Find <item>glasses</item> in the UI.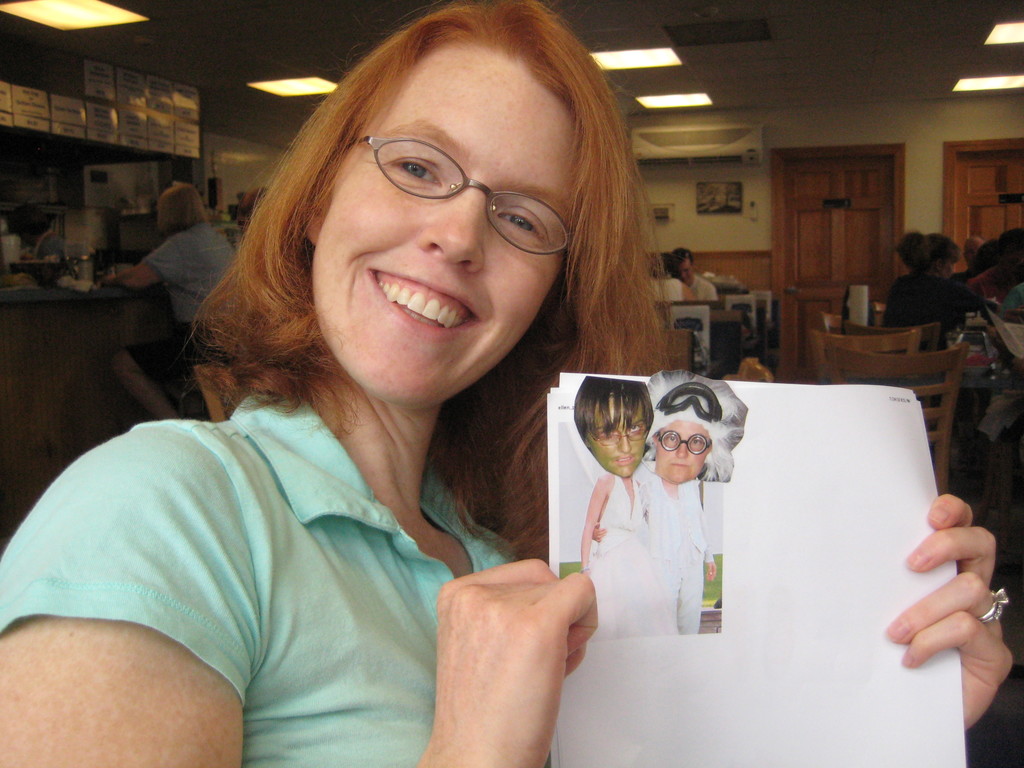
UI element at [587,427,649,447].
